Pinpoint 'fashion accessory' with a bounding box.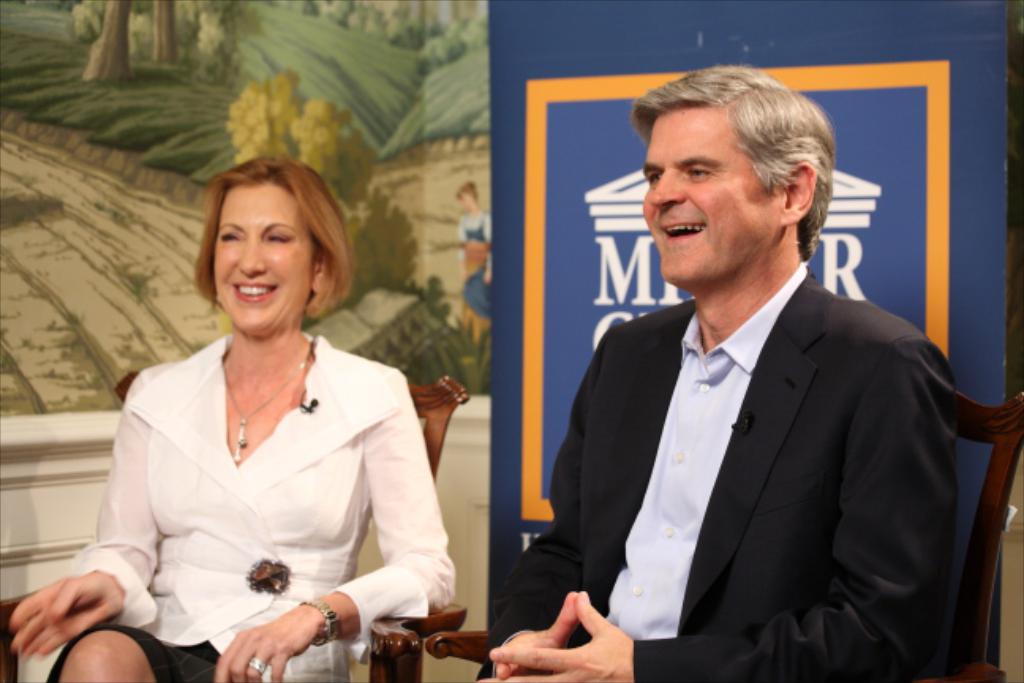
pyautogui.locateOnScreen(223, 354, 311, 463).
